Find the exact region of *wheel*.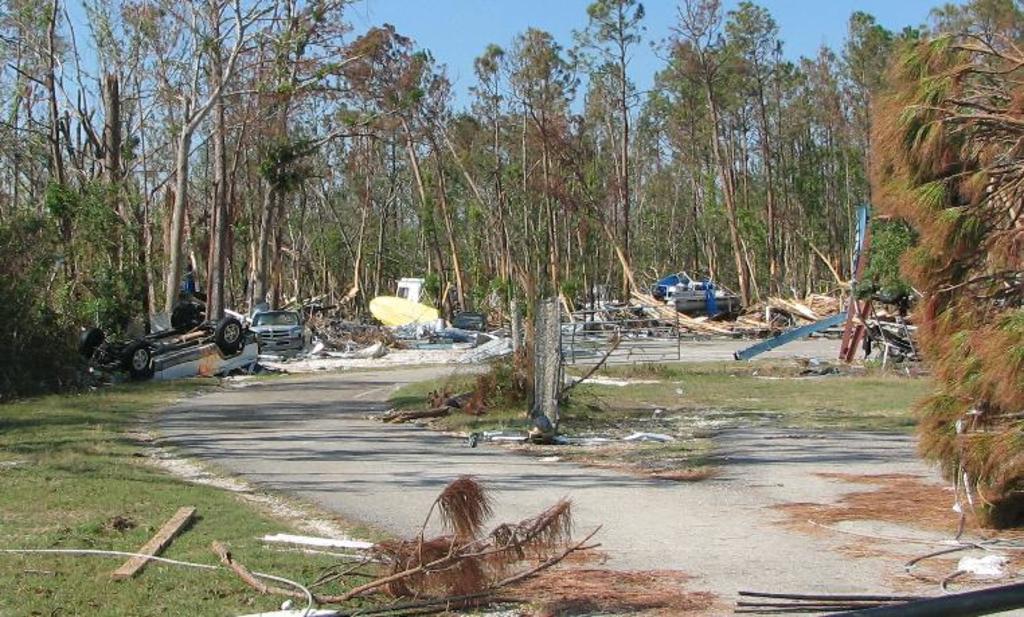
Exact region: (left=172, top=305, right=195, bottom=331).
